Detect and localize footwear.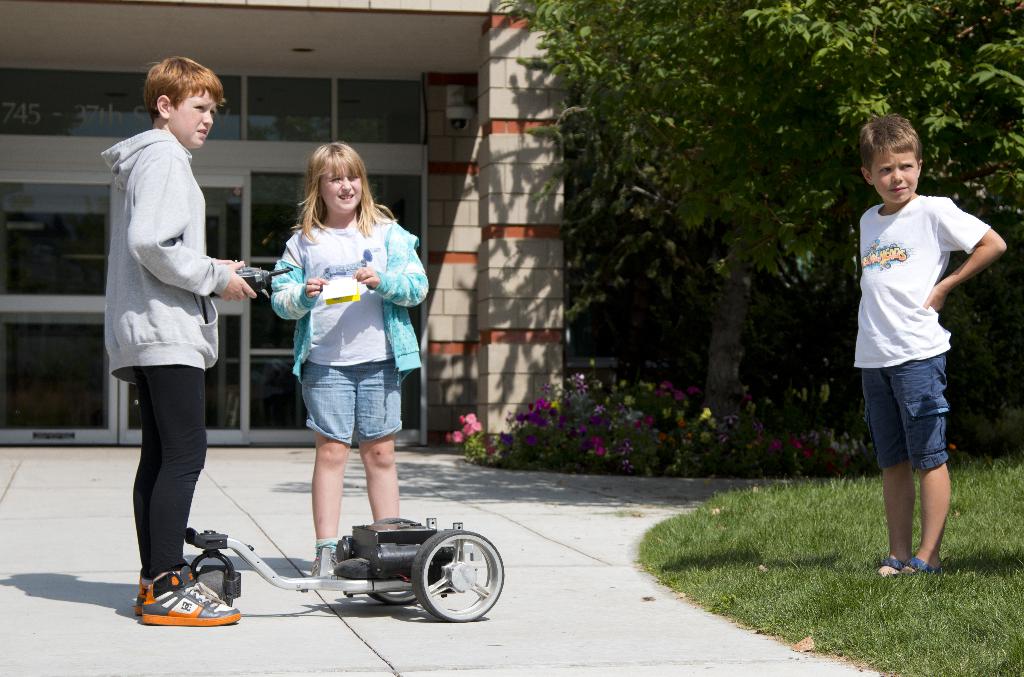
Localized at {"left": 129, "top": 575, "right": 220, "bottom": 618}.
